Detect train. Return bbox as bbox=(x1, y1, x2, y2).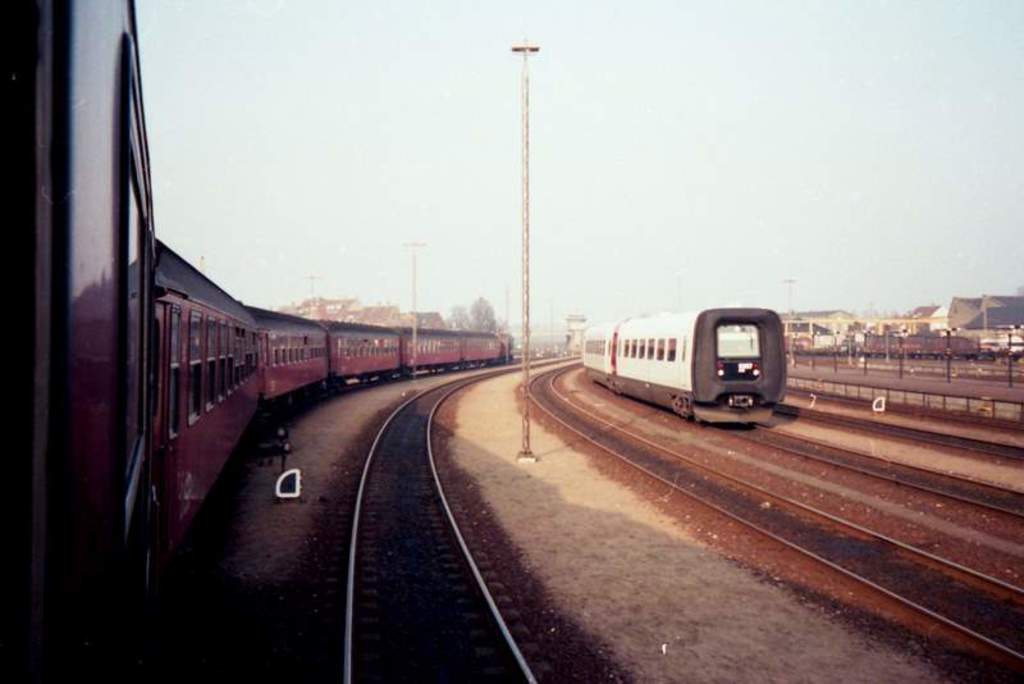
bbox=(582, 307, 790, 421).
